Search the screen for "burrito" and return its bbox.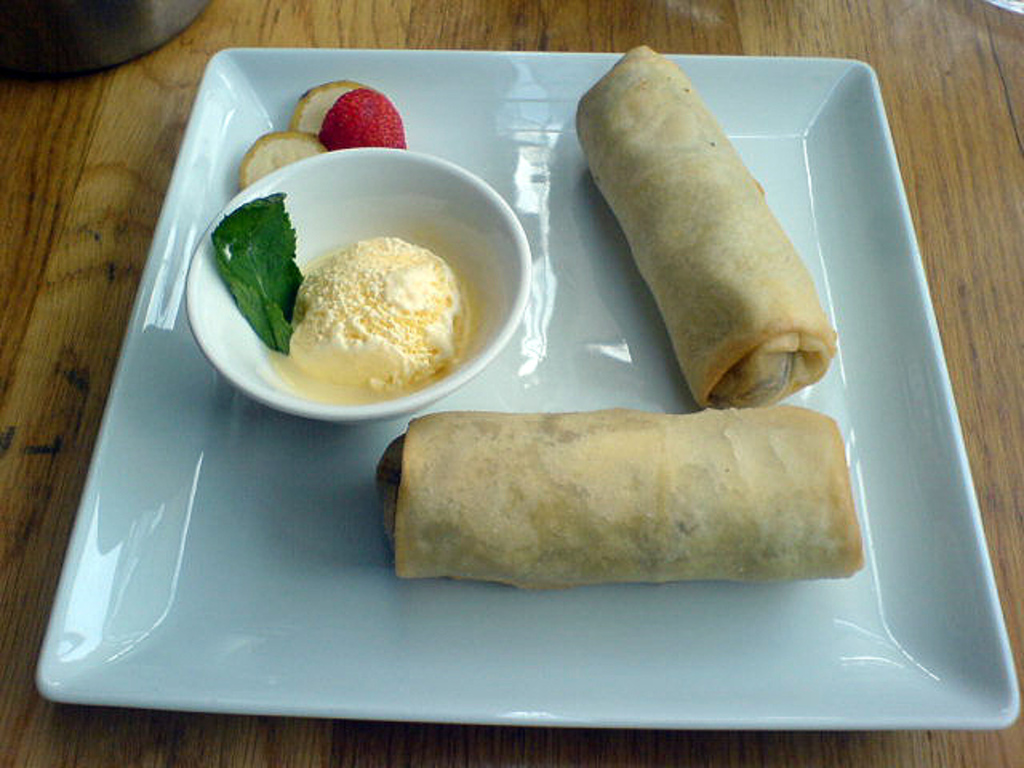
Found: 574/45/837/410.
